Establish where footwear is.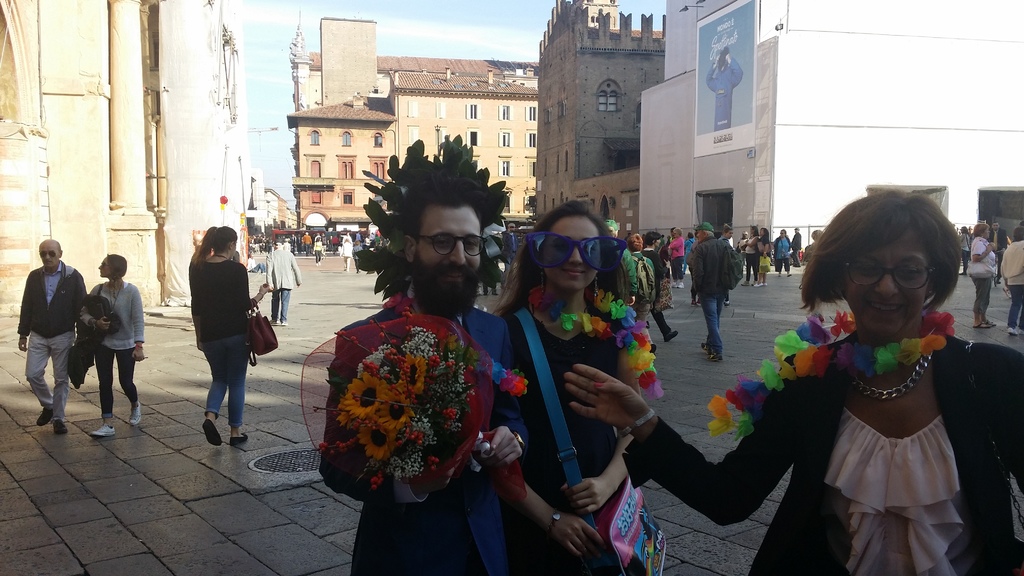
Established at locate(786, 273, 791, 276).
